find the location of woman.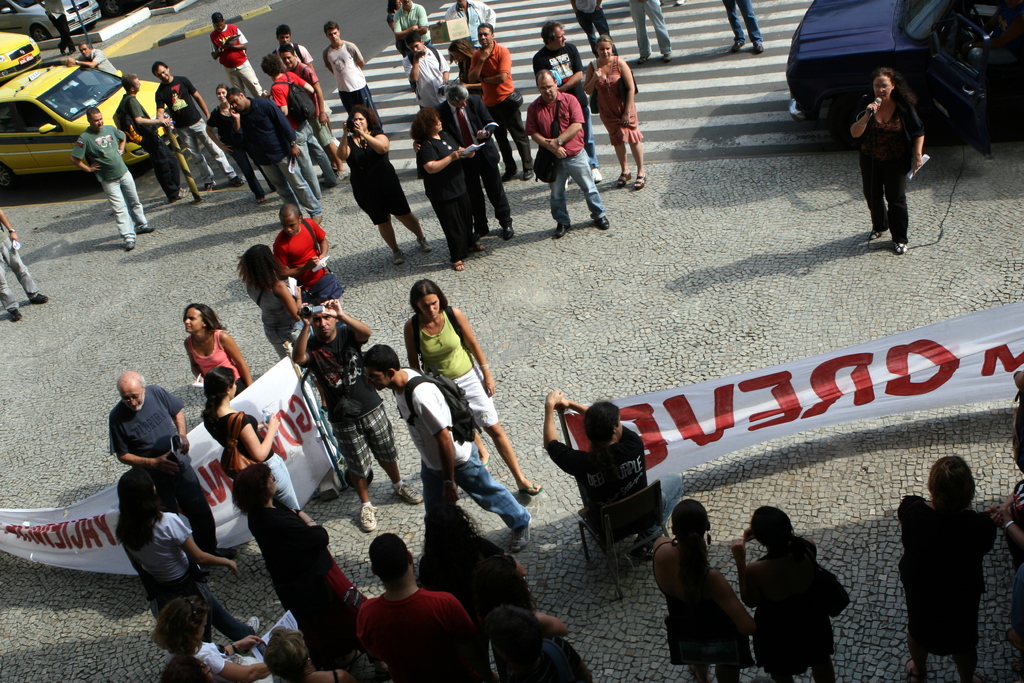
Location: pyautogui.locateOnScreen(235, 473, 368, 671).
